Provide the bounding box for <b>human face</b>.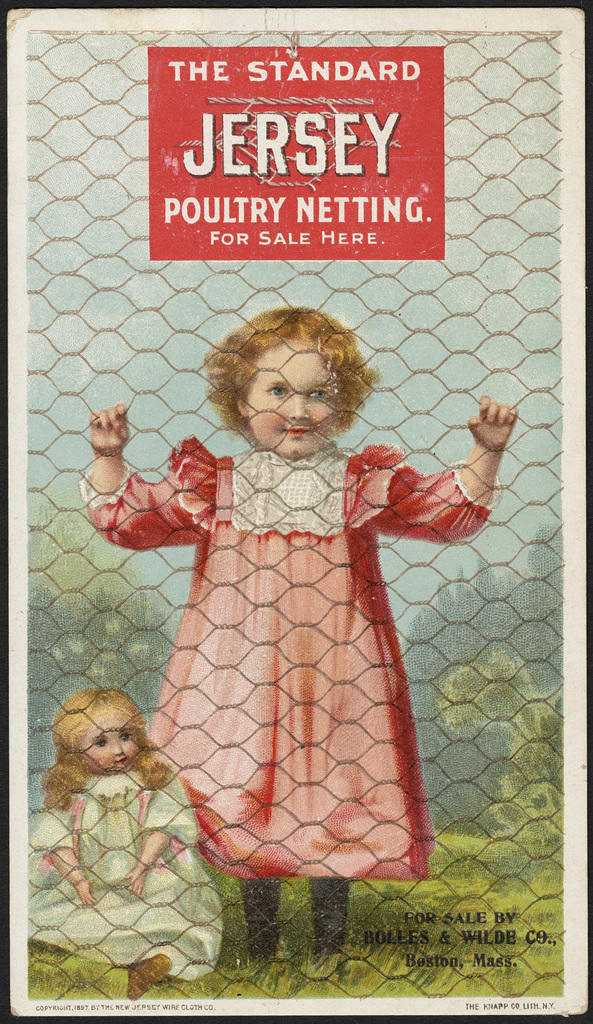
x1=80 y1=722 x2=131 y2=767.
